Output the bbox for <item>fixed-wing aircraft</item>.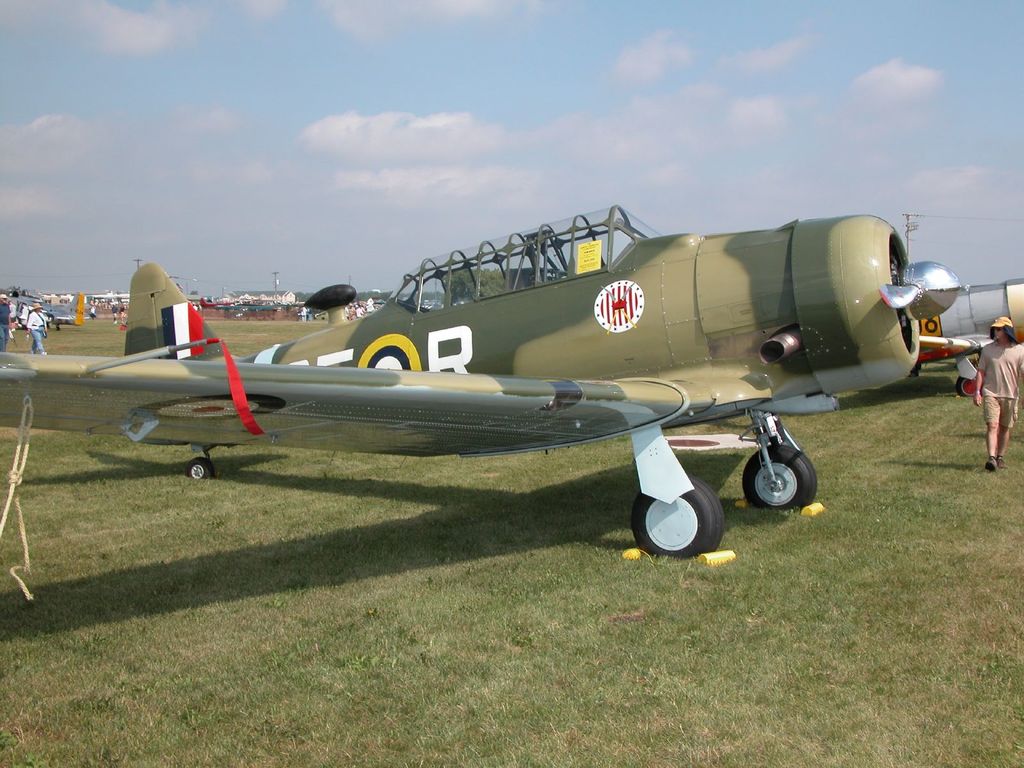
1,291,89,331.
